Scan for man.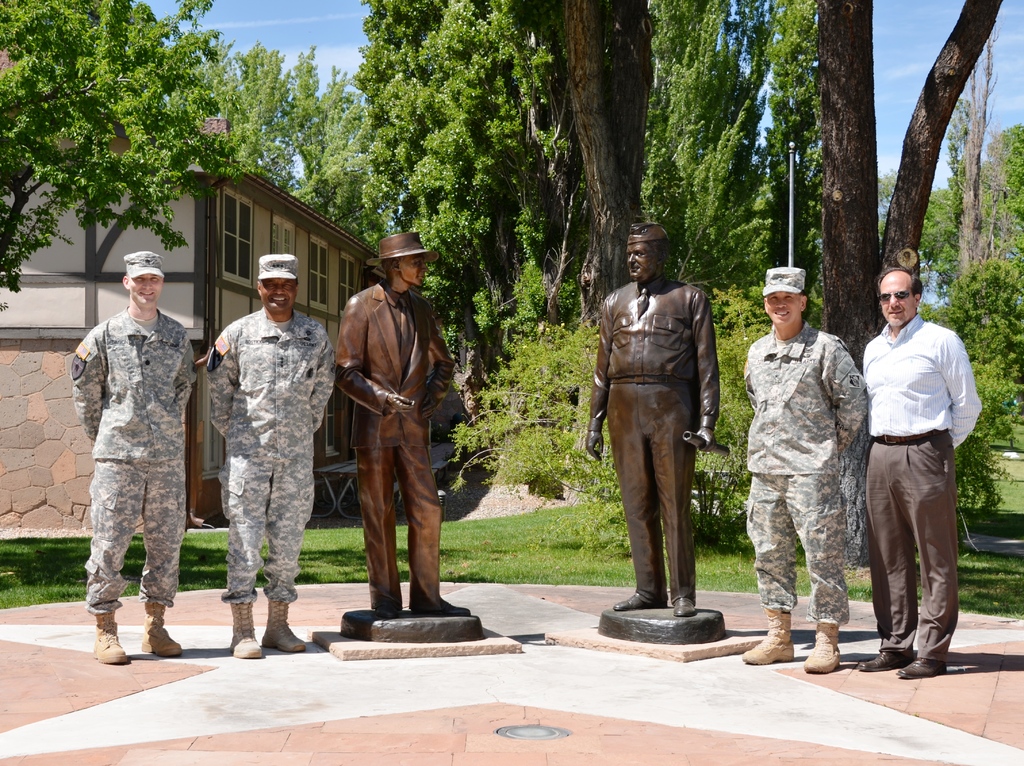
Scan result: [207, 252, 332, 658].
